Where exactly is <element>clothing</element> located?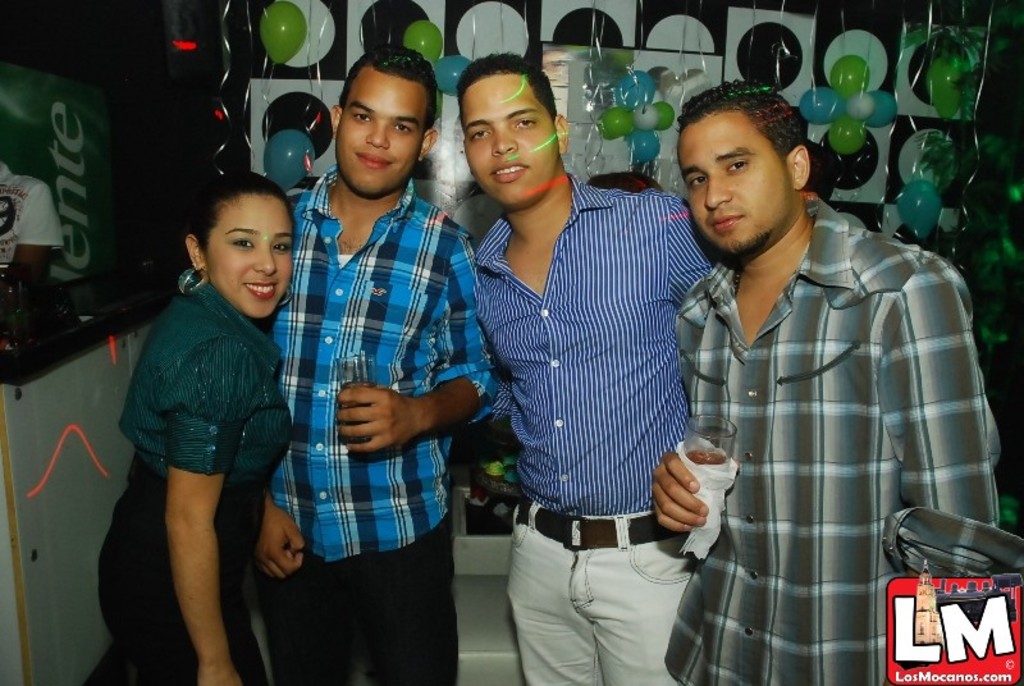
Its bounding box is 476/178/699/685.
